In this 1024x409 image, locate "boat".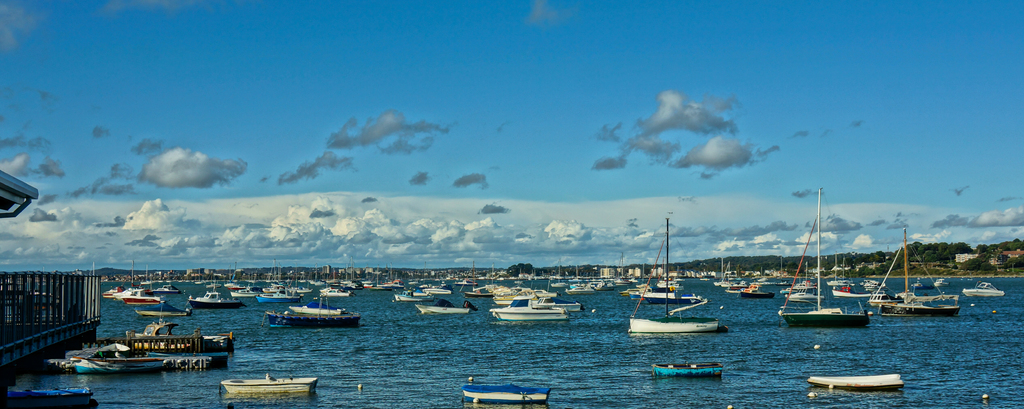
Bounding box: [left=625, top=217, right=719, bottom=336].
